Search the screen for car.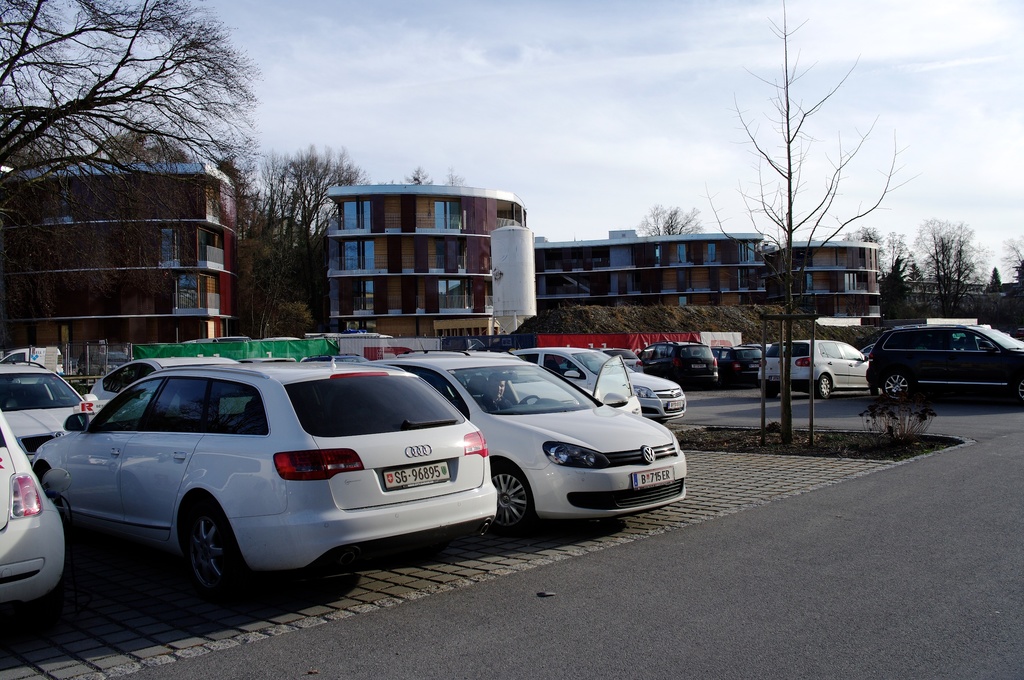
Found at BBox(239, 356, 297, 363).
